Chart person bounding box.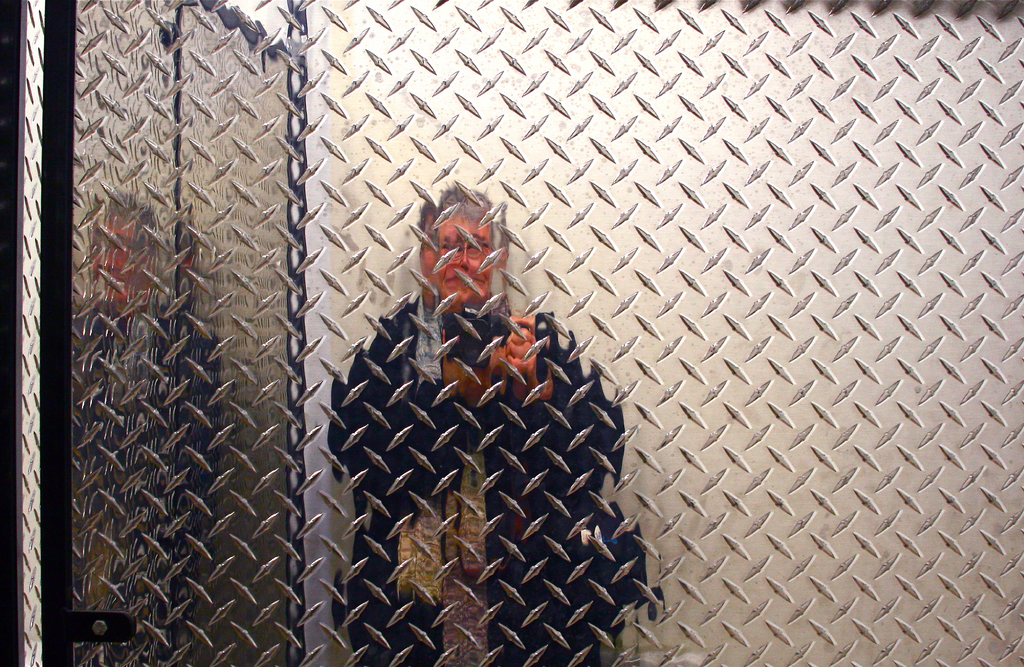
Charted: {"x1": 327, "y1": 183, "x2": 659, "y2": 666}.
